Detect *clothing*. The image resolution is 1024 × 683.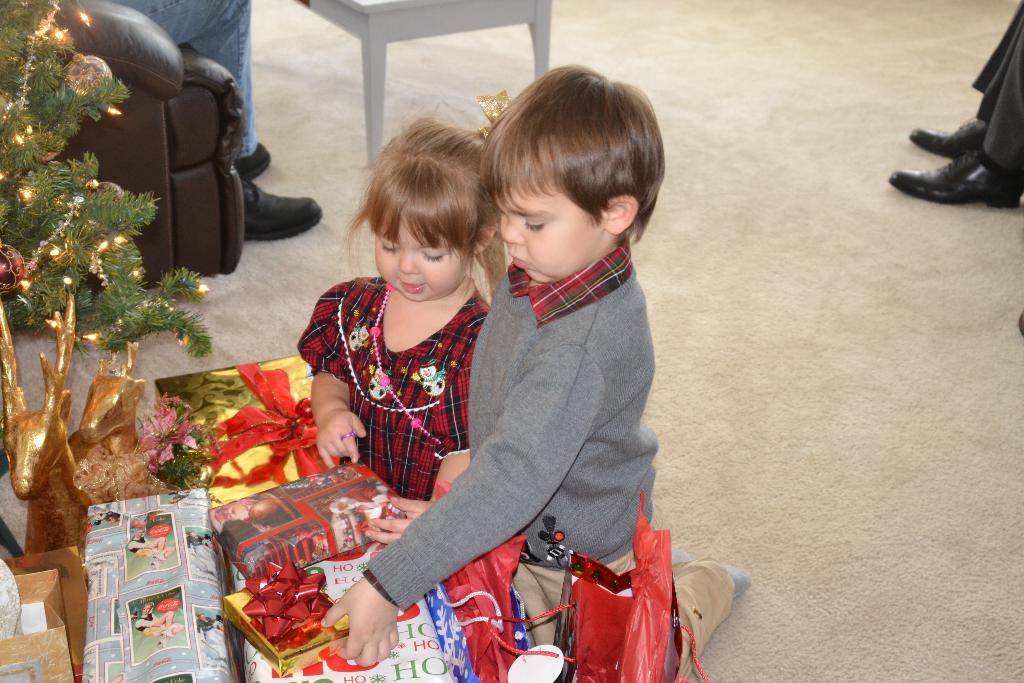
bbox(367, 252, 742, 678).
